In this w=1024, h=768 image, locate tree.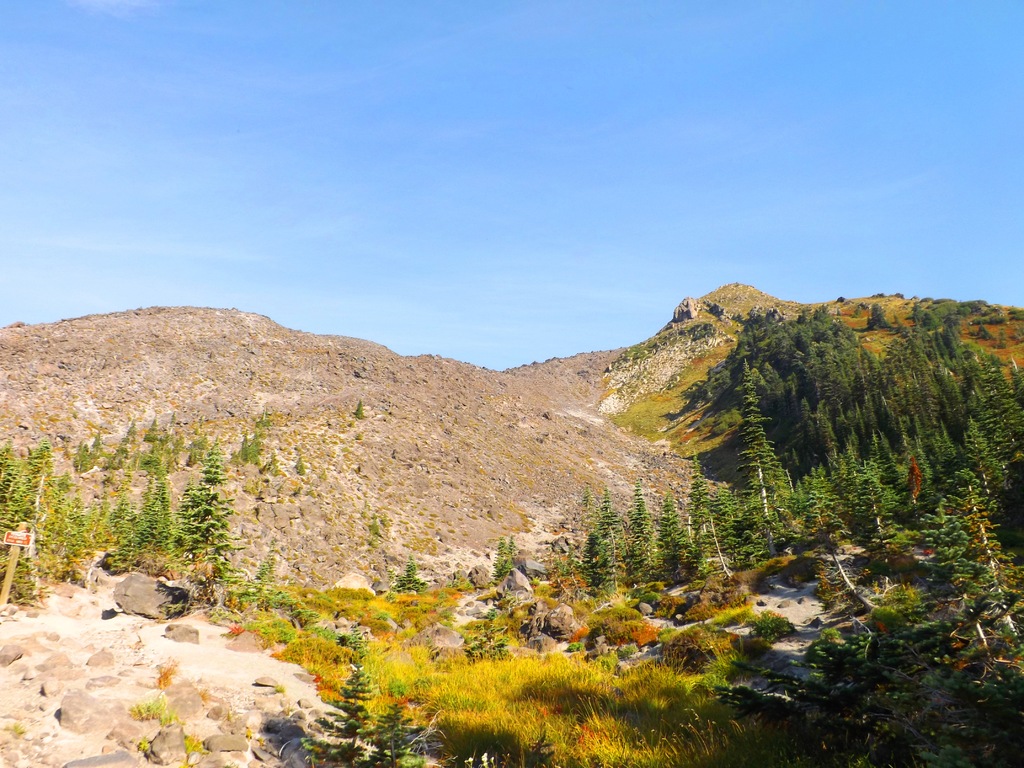
Bounding box: <box>19,454,58,580</box>.
